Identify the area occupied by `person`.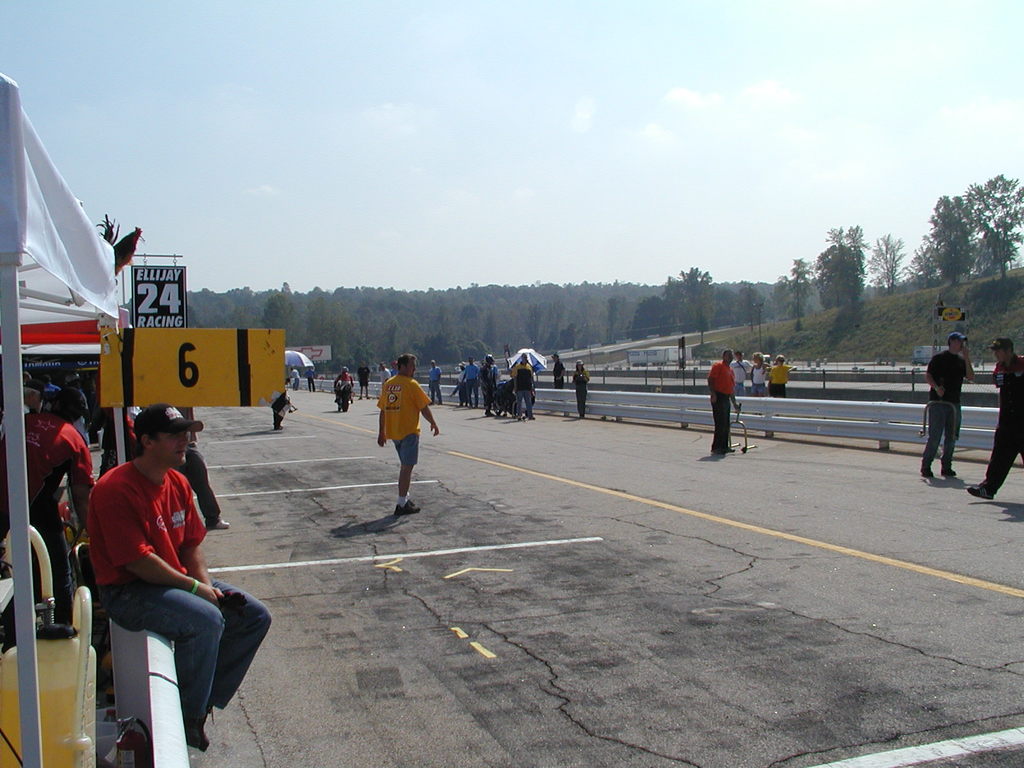
Area: locate(308, 367, 314, 393).
